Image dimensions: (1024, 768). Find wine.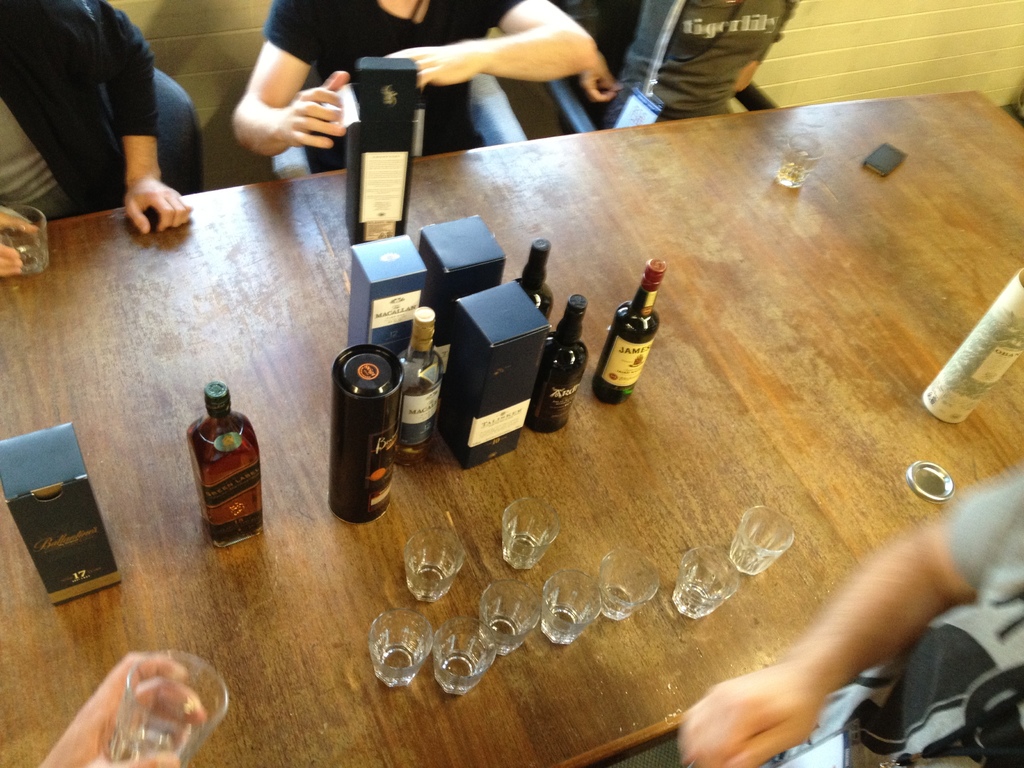
[526, 298, 584, 433].
